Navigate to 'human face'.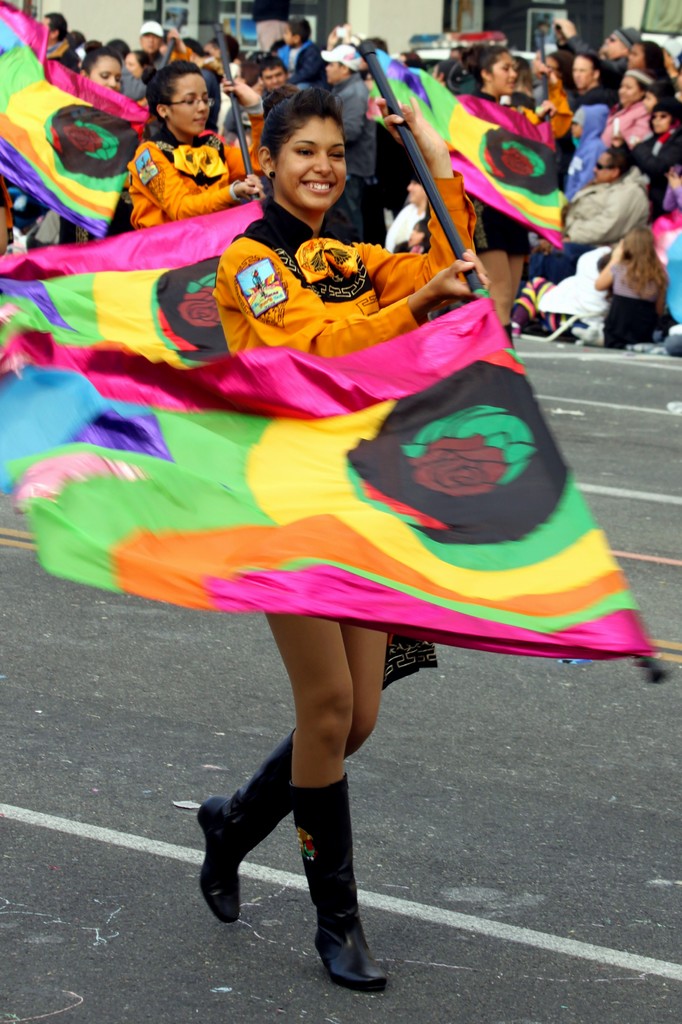
Navigation target: [x1=274, y1=116, x2=347, y2=207].
